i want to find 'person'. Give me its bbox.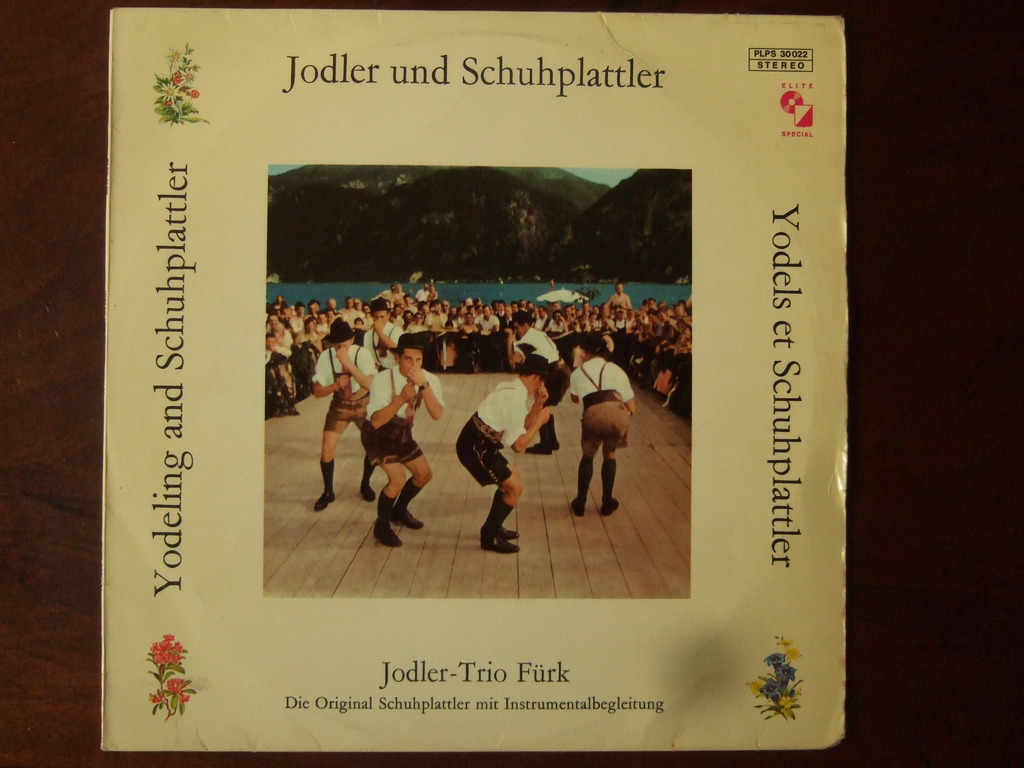
l=506, t=308, r=567, b=454.
